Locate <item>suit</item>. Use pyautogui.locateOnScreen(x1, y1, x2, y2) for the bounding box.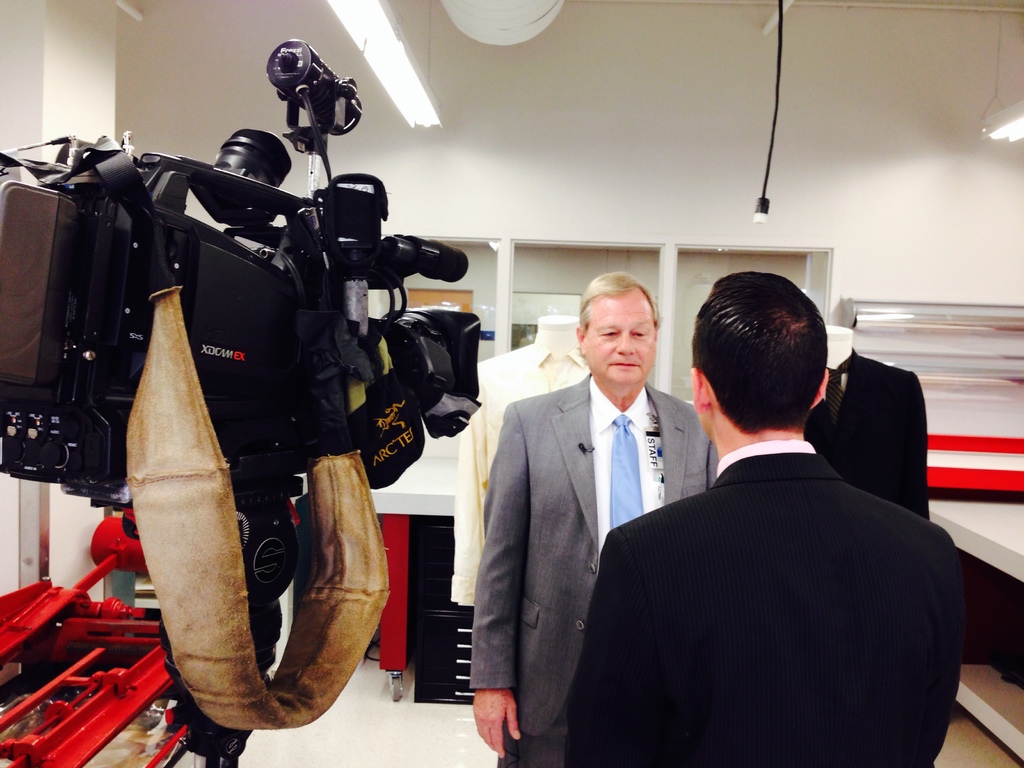
pyautogui.locateOnScreen(561, 440, 965, 767).
